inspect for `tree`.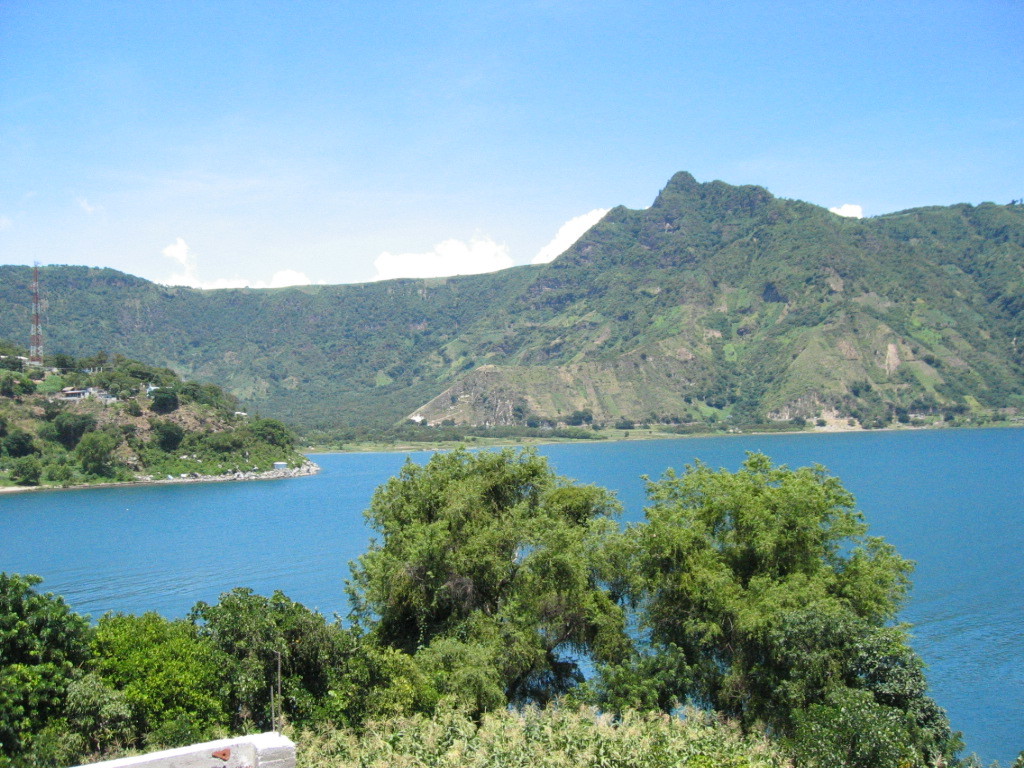
Inspection: [left=151, top=387, right=180, bottom=411].
